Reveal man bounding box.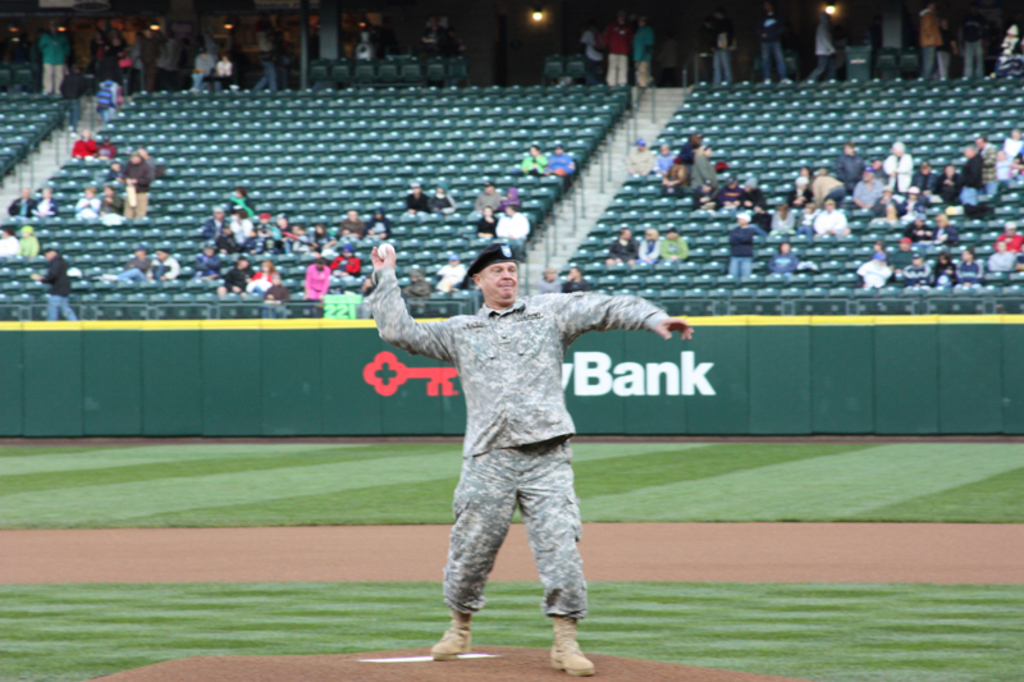
Revealed: left=870, top=154, right=888, bottom=183.
